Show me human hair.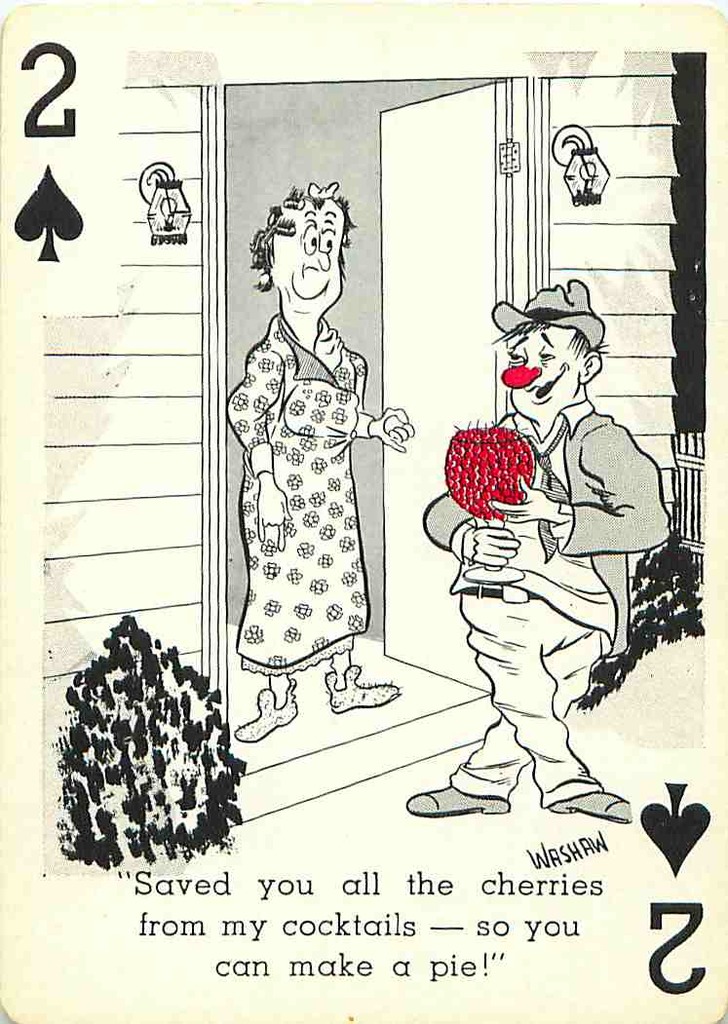
human hair is here: x1=261, y1=175, x2=352, y2=294.
